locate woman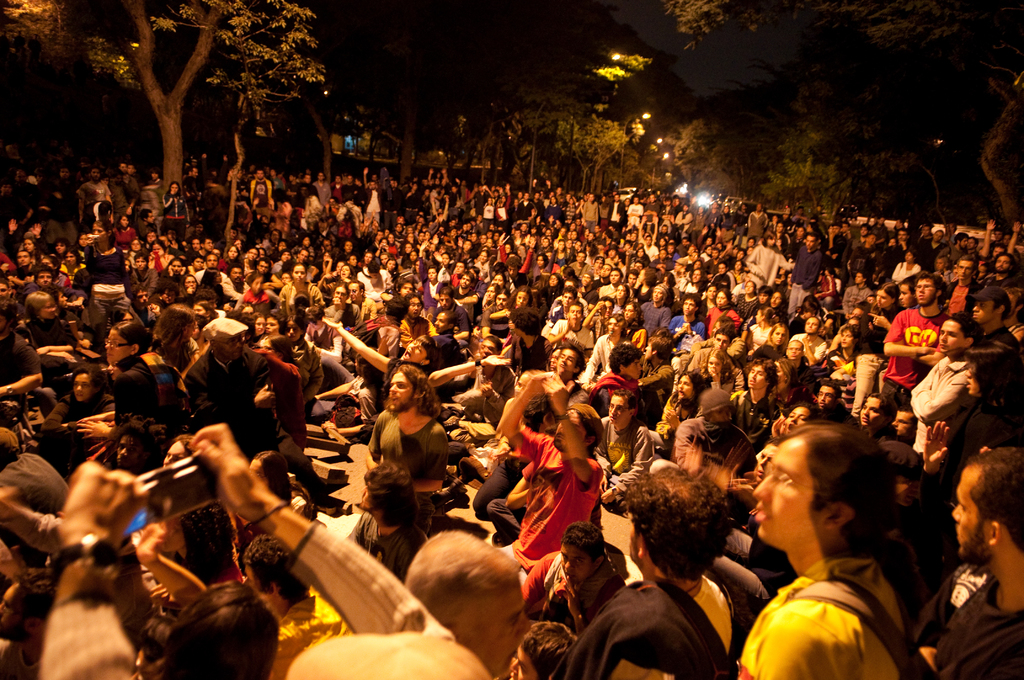
x1=840 y1=280 x2=904 y2=420
